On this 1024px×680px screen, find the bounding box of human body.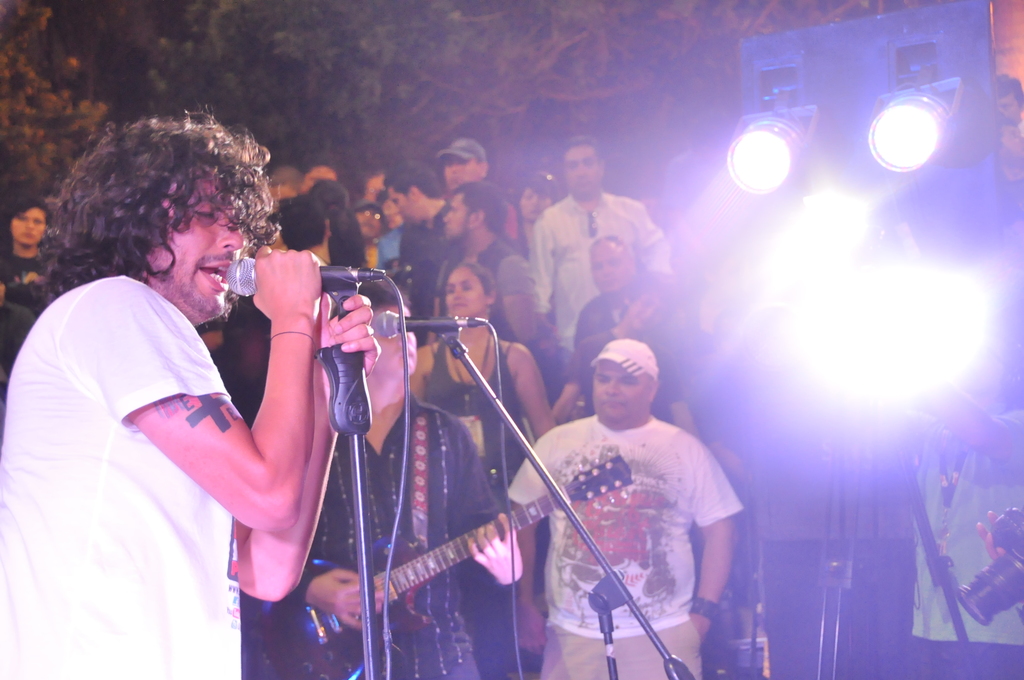
Bounding box: select_region(0, 111, 362, 679).
